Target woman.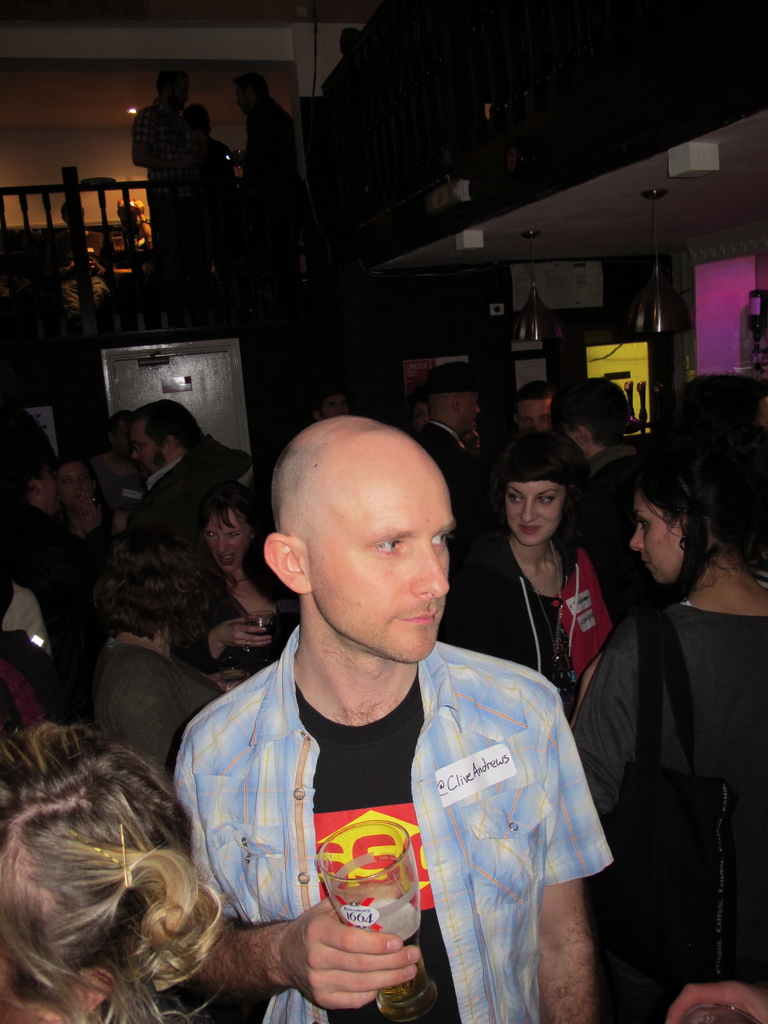
Target region: [407,384,431,440].
